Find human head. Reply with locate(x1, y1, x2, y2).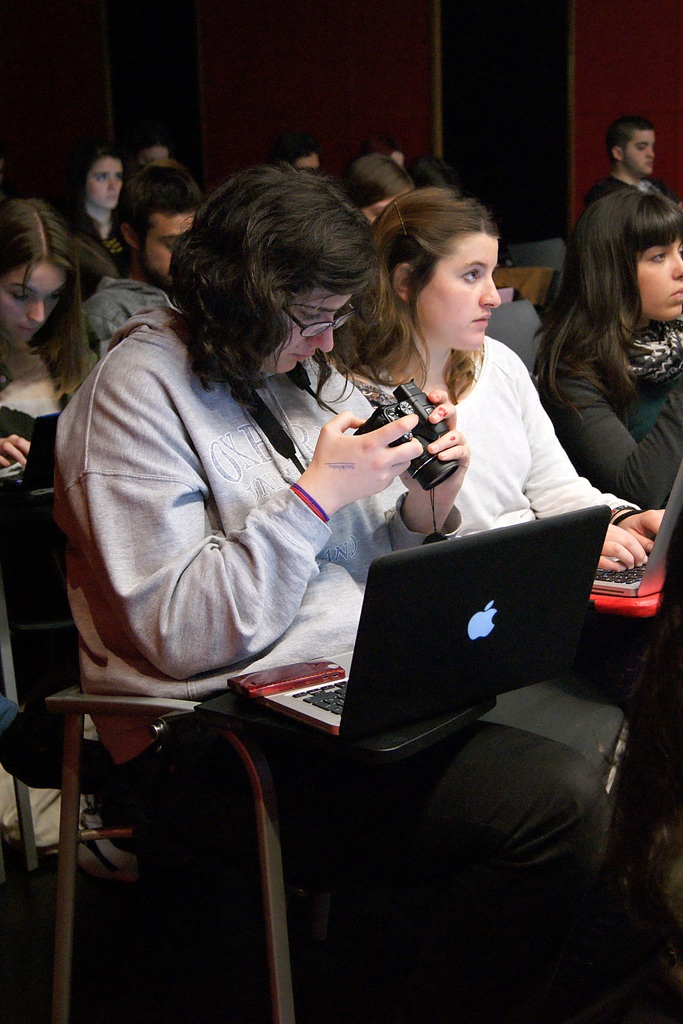
locate(145, 145, 174, 174).
